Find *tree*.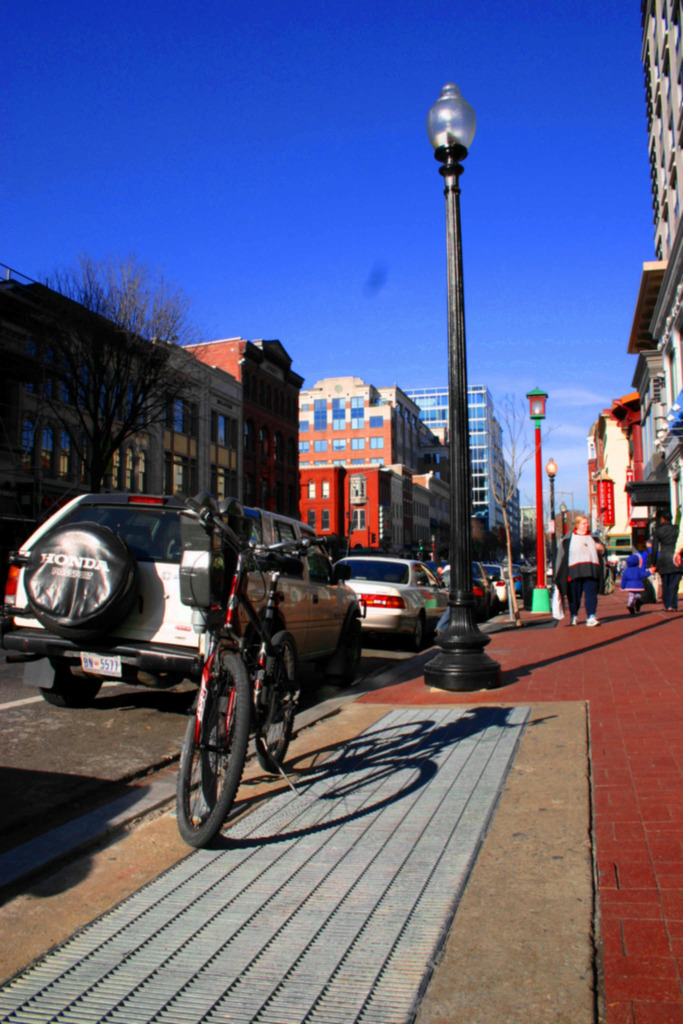
l=8, t=253, r=174, b=493.
